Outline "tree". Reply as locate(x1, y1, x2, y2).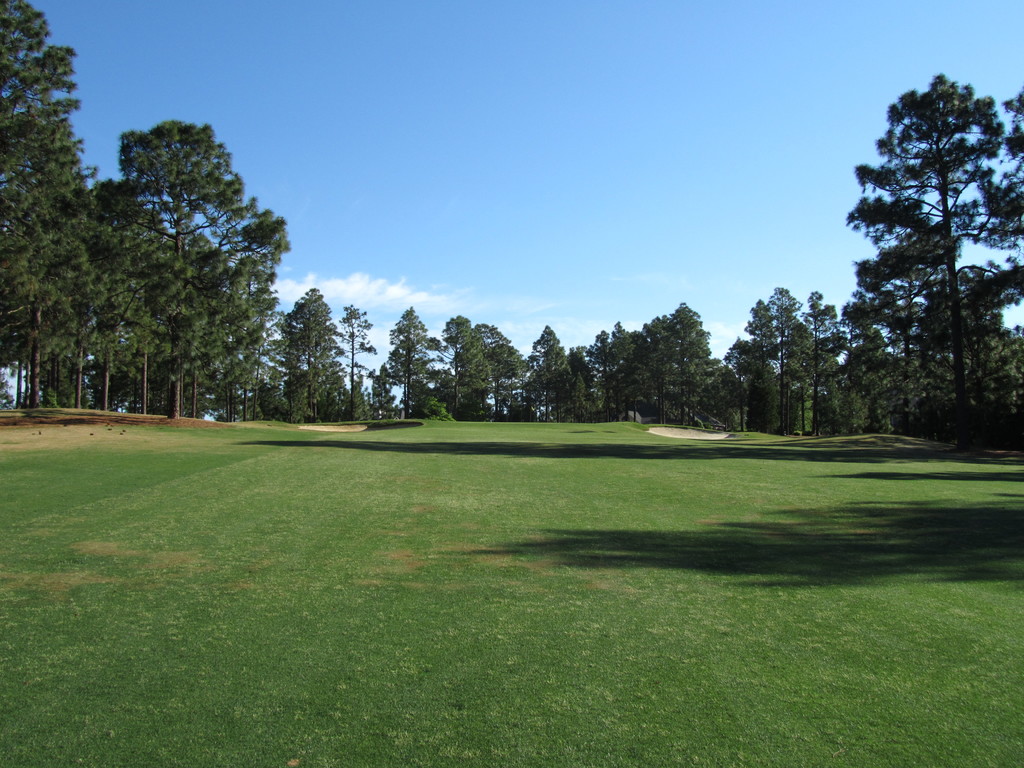
locate(700, 355, 743, 433).
